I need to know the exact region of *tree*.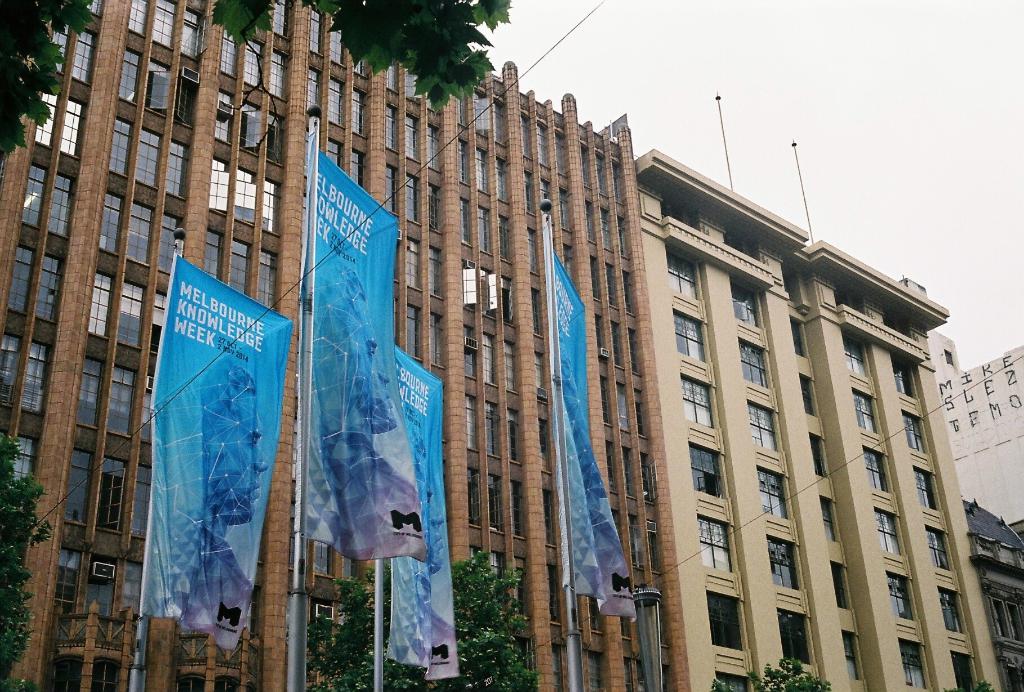
Region: bbox=[946, 680, 1000, 691].
